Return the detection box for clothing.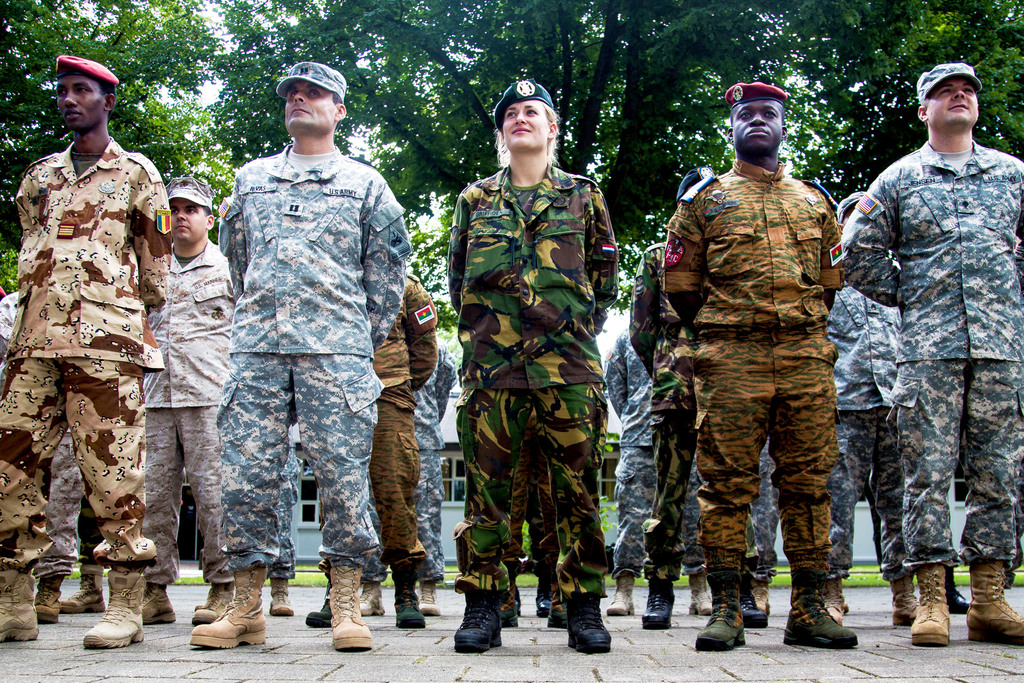
detection(826, 283, 922, 583).
